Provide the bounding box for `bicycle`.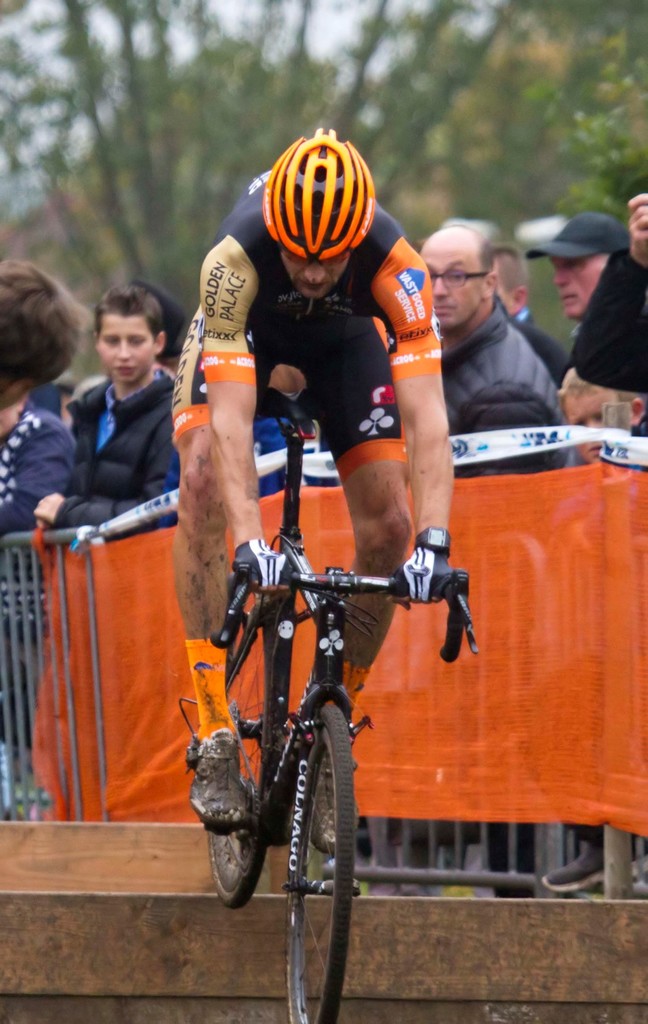
{"x1": 165, "y1": 469, "x2": 476, "y2": 982}.
